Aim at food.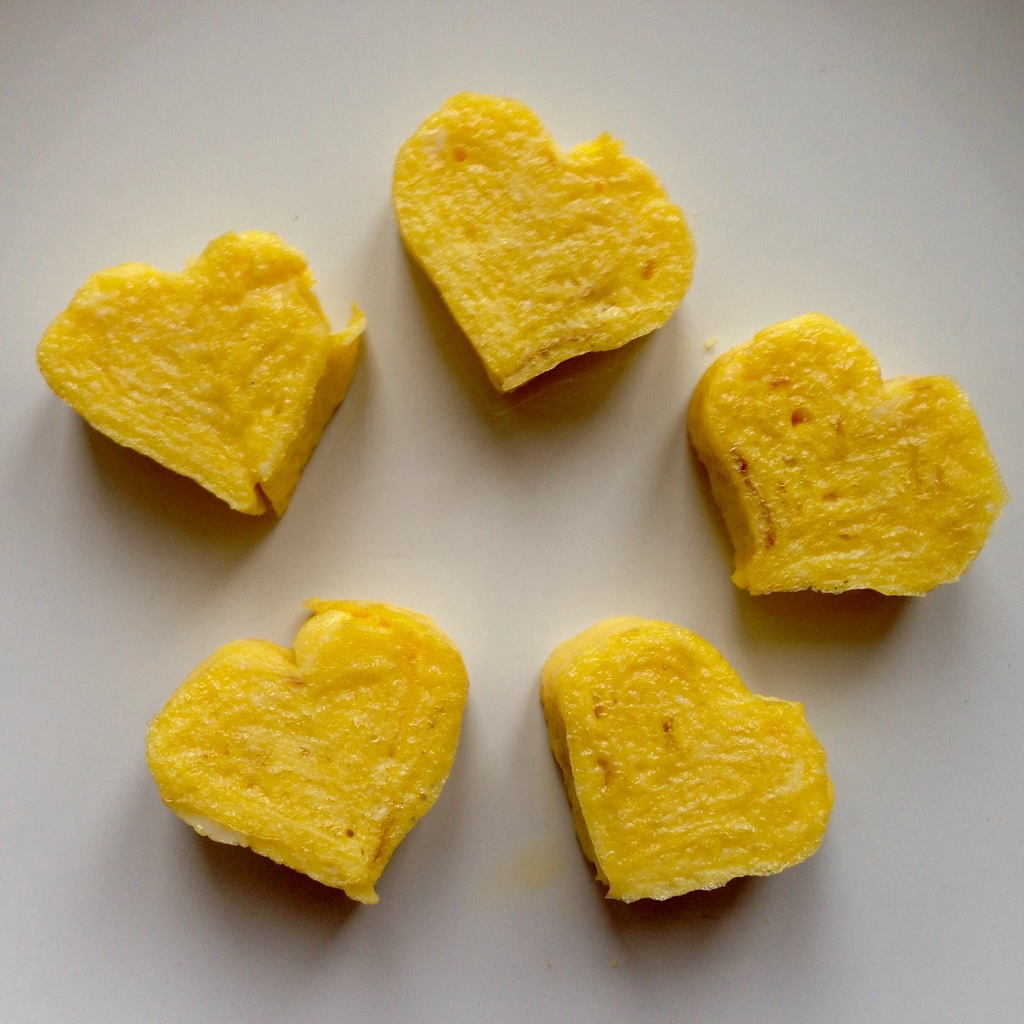
Aimed at {"left": 688, "top": 310, "right": 1012, "bottom": 598}.
